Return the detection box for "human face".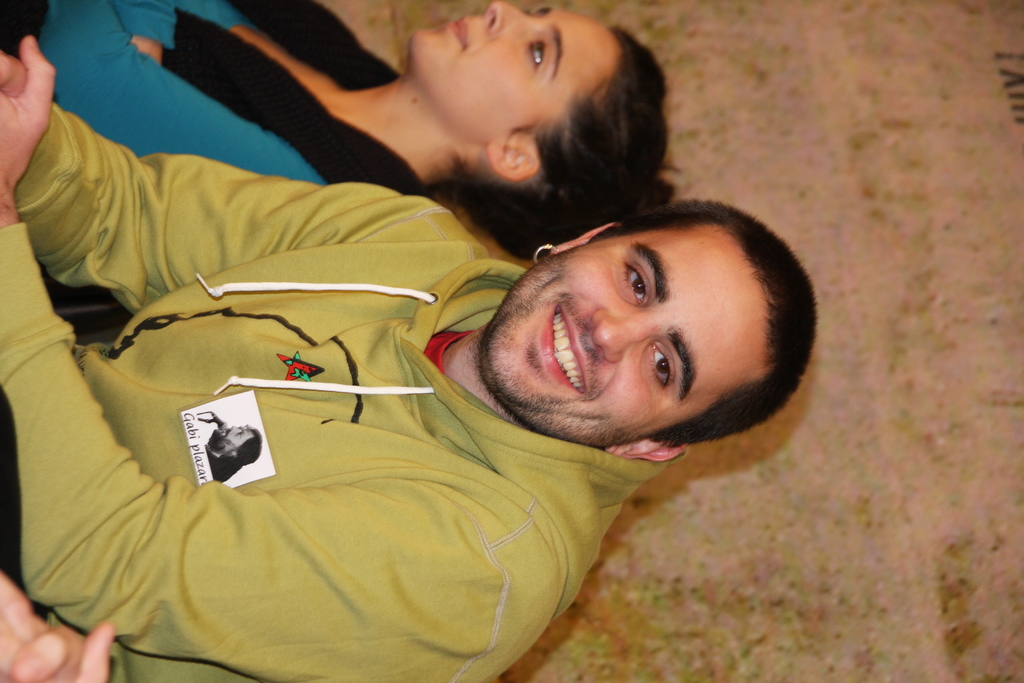
406/3/613/130.
